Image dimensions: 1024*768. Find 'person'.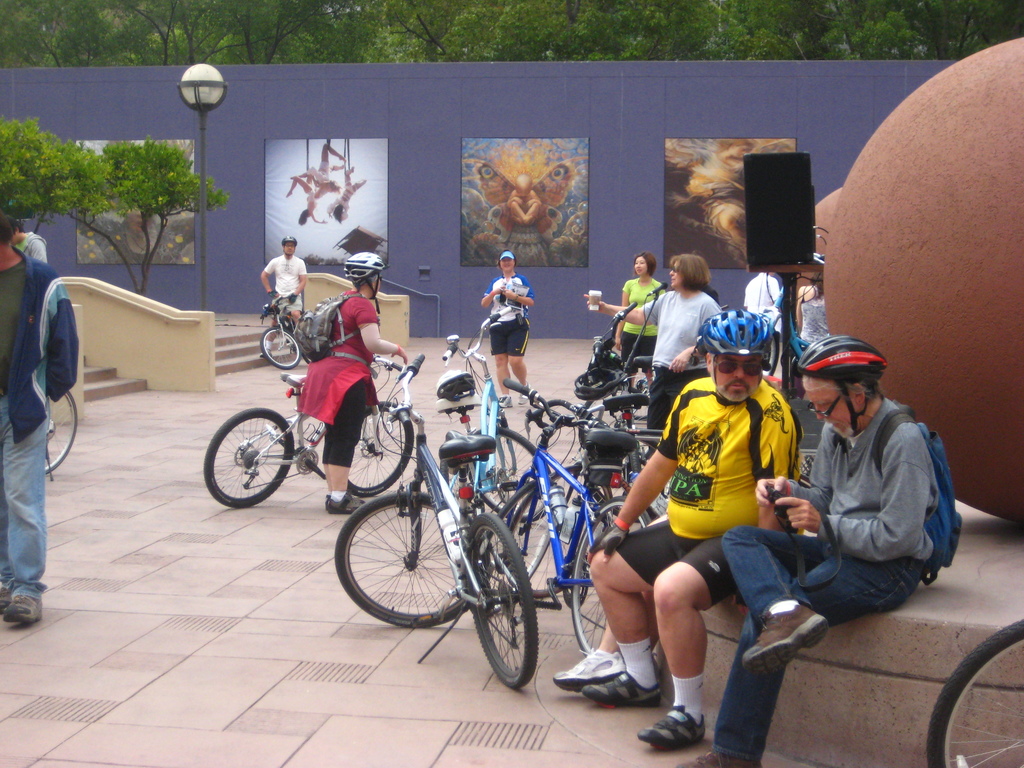
{"x1": 0, "y1": 209, "x2": 80, "y2": 623}.
